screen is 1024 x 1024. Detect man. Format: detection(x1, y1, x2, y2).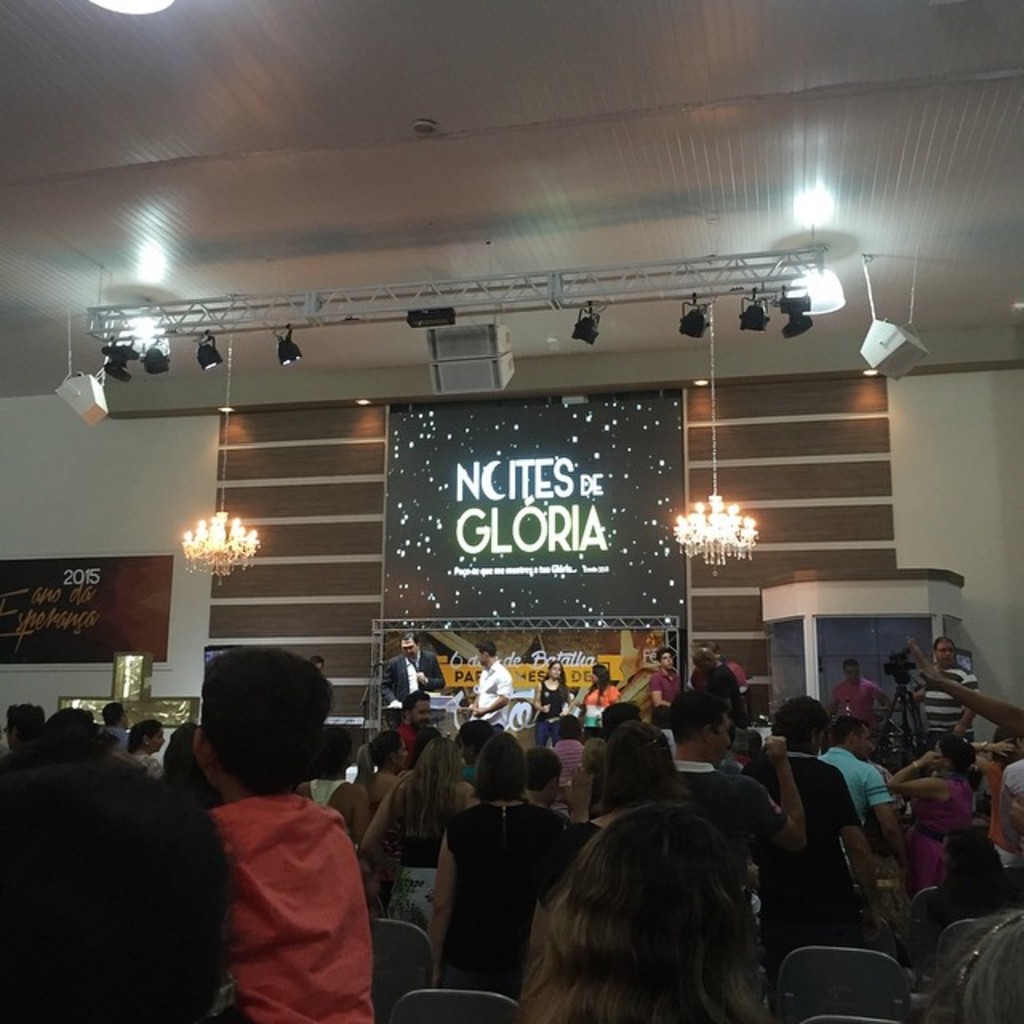
detection(403, 694, 432, 765).
